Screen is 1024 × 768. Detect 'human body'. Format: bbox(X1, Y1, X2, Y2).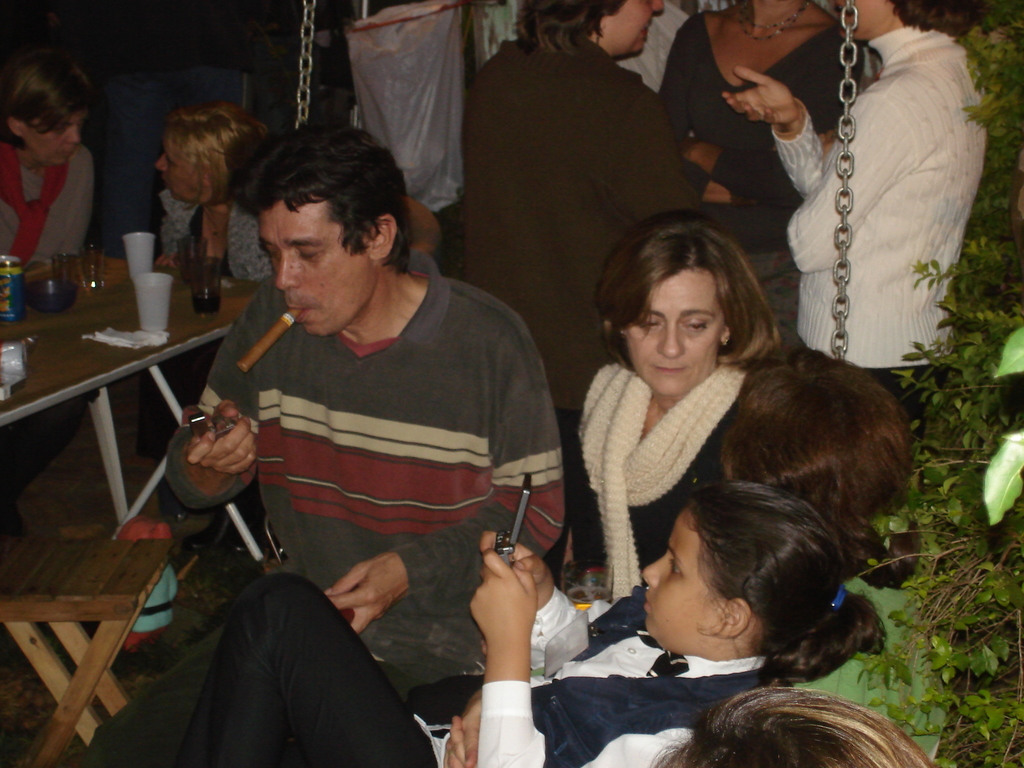
bbox(469, 17, 700, 479).
